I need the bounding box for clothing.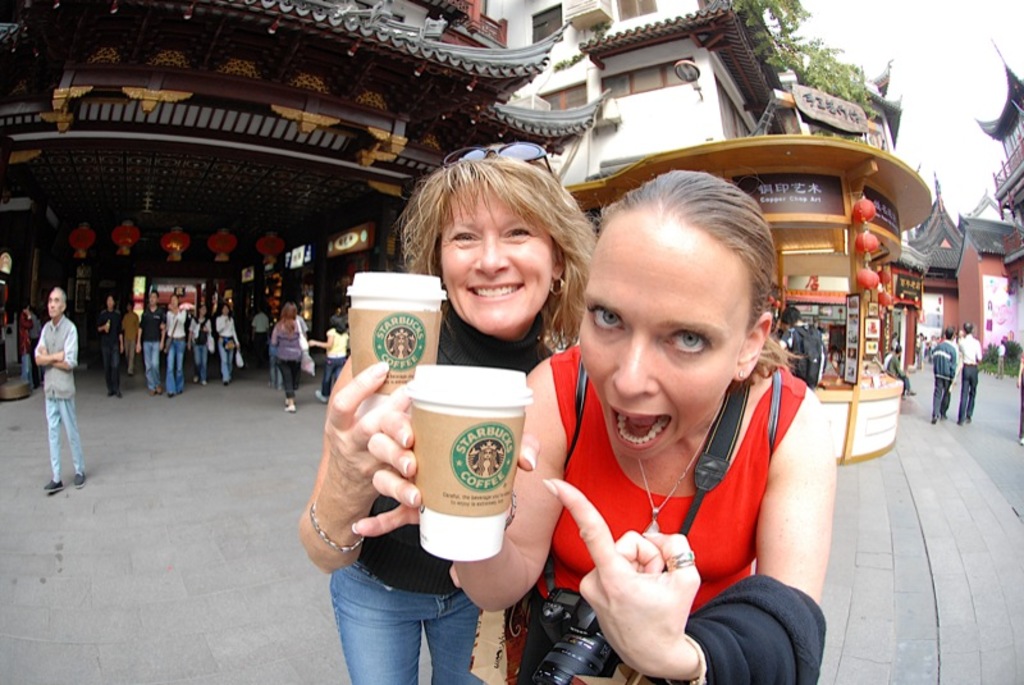
Here it is: (x1=785, y1=323, x2=828, y2=391).
